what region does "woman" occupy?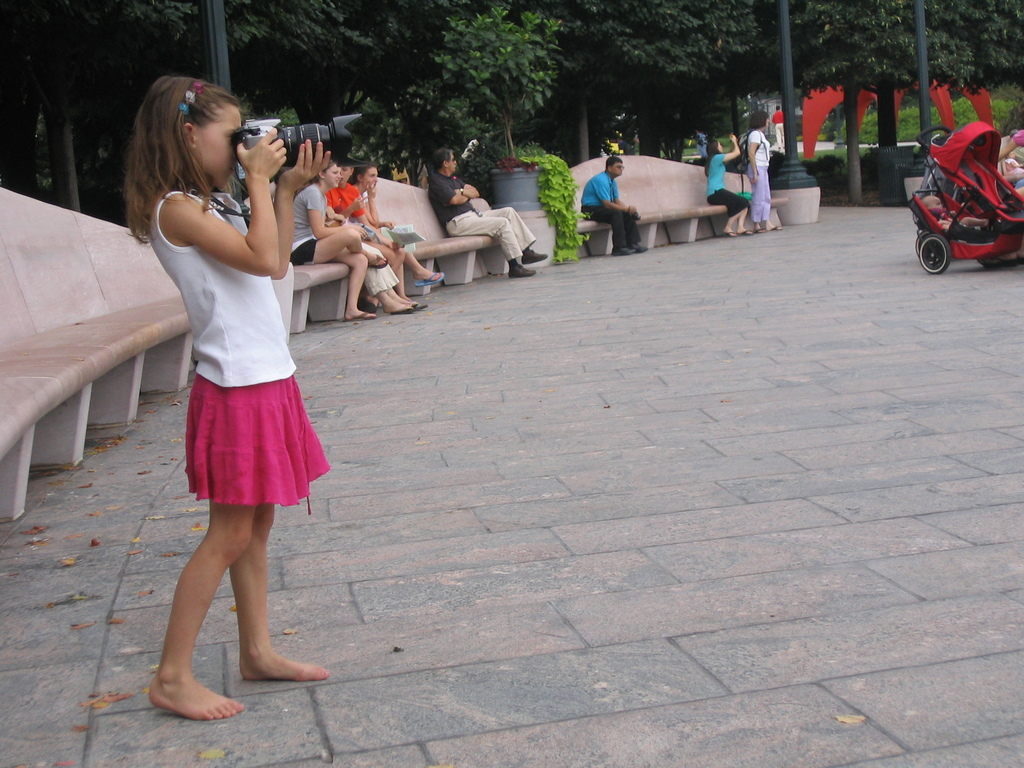
detection(704, 132, 753, 239).
